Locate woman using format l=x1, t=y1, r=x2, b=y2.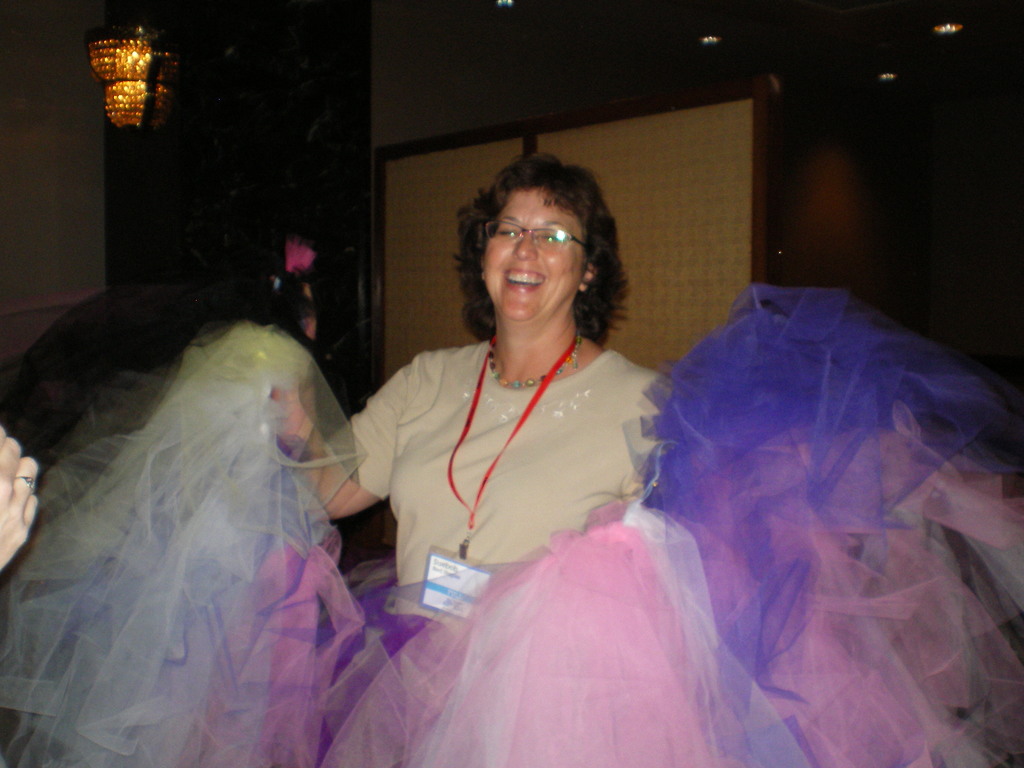
l=330, t=162, r=707, b=666.
